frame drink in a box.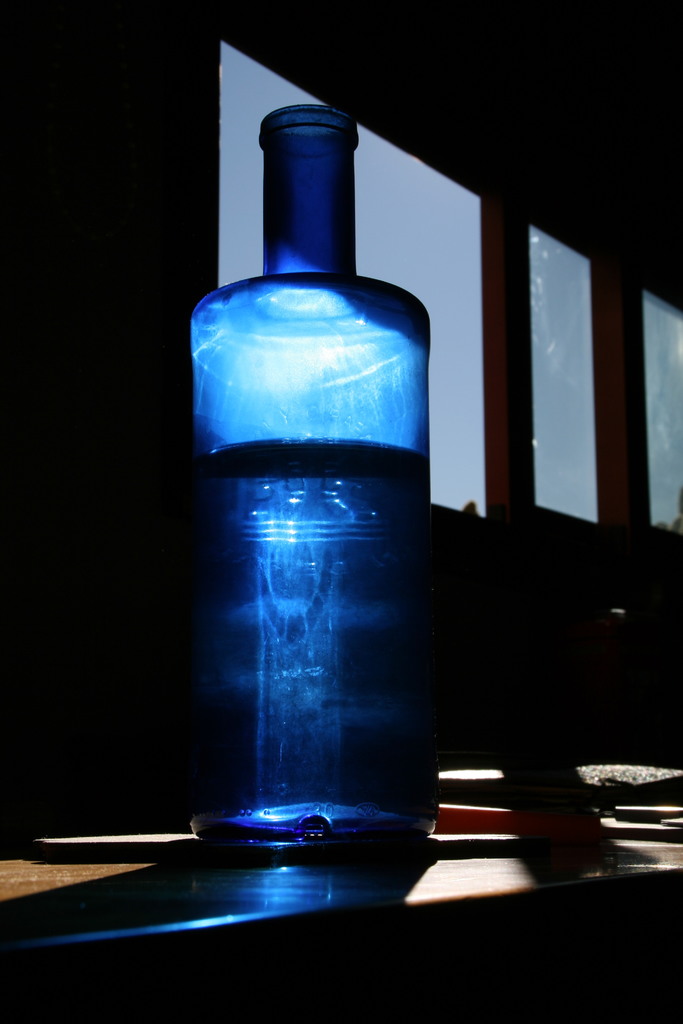
{"x1": 187, "y1": 435, "x2": 440, "y2": 836}.
